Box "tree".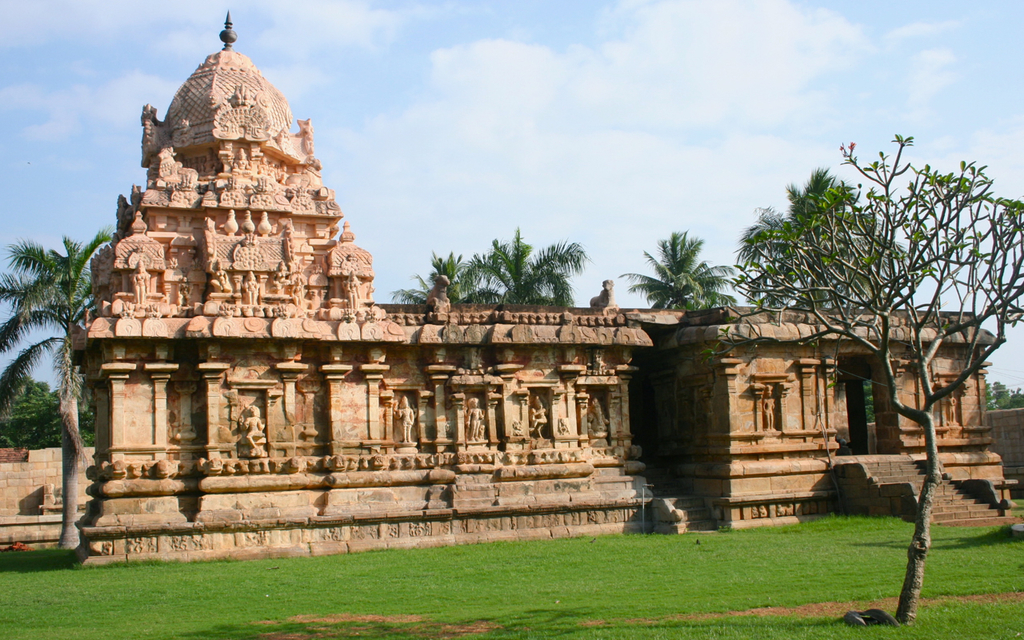
box(984, 379, 1023, 410).
